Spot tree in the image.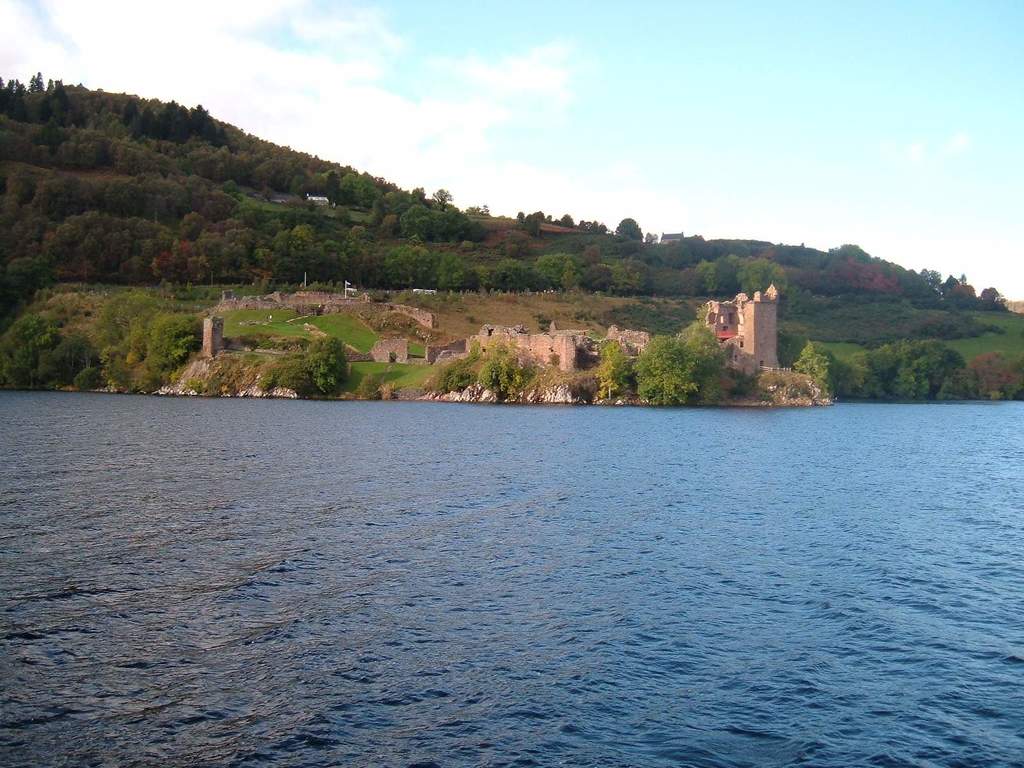
tree found at 472:264:488:285.
